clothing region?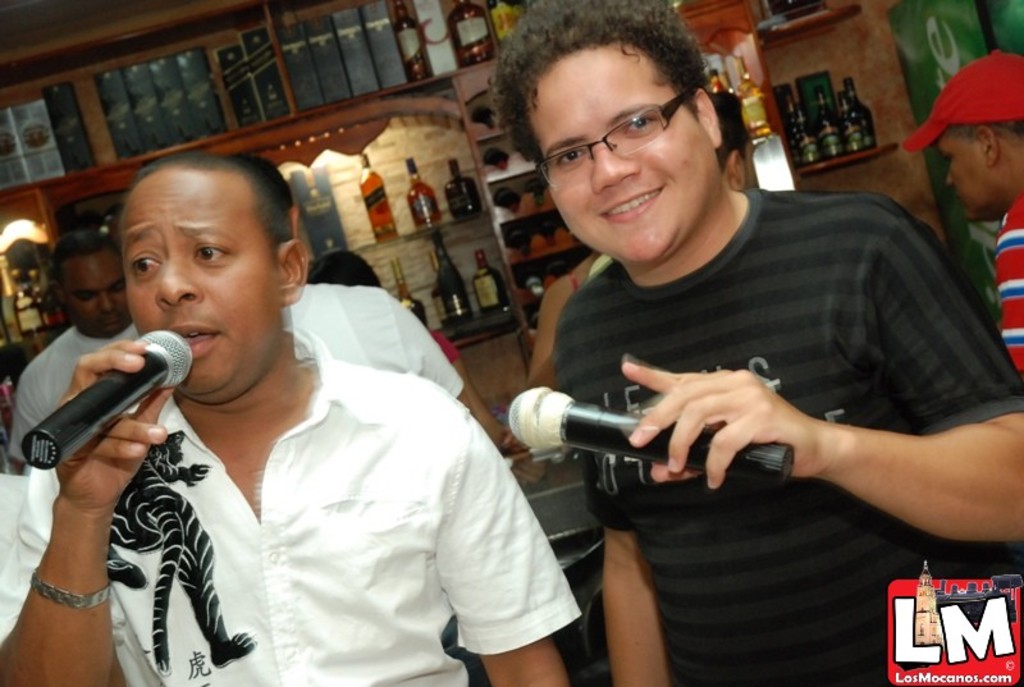
{"left": 1004, "top": 197, "right": 1023, "bottom": 367}
